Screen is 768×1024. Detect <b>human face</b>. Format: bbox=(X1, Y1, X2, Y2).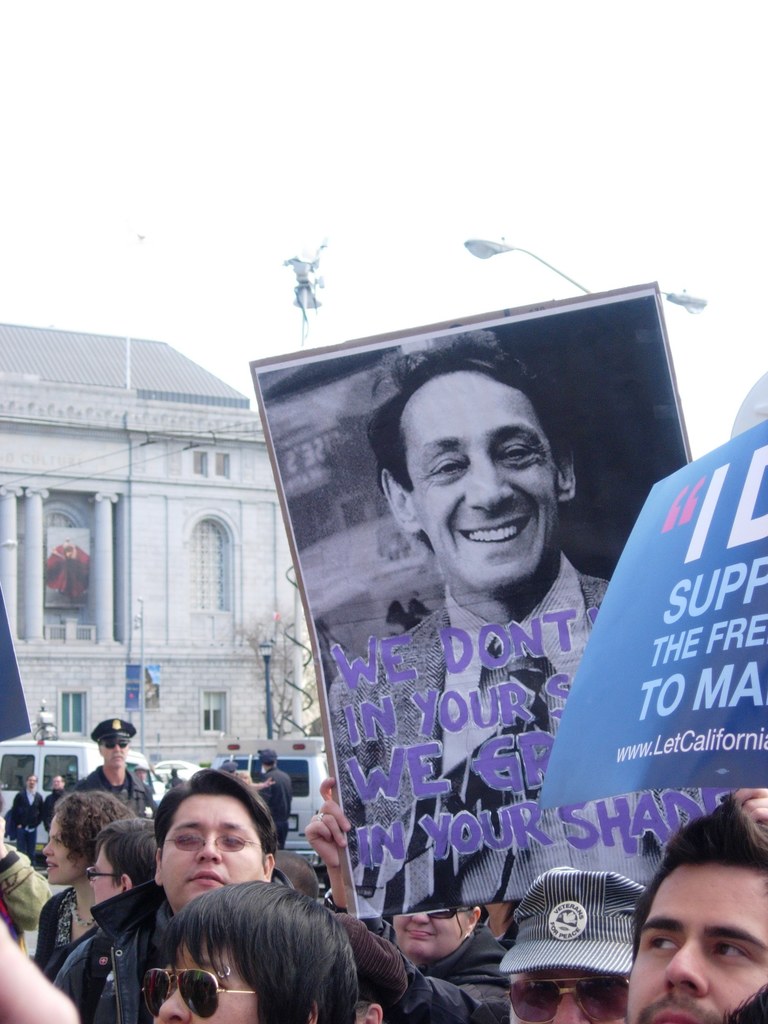
bbox=(41, 810, 90, 886).
